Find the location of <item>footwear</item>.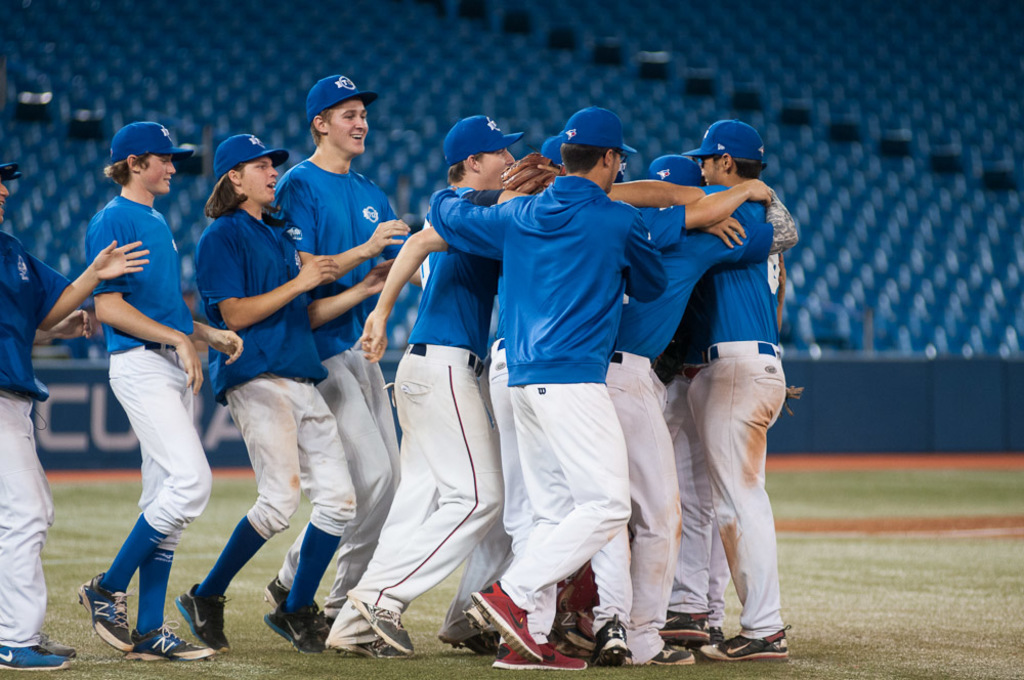
Location: Rect(591, 613, 626, 666).
